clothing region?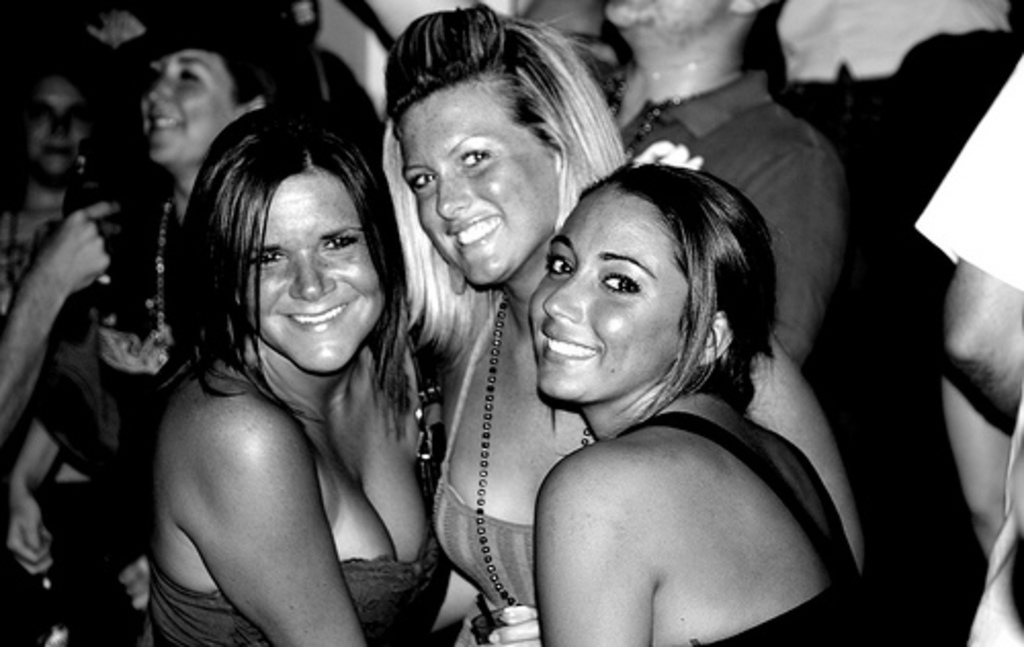
box=[567, 55, 858, 385]
